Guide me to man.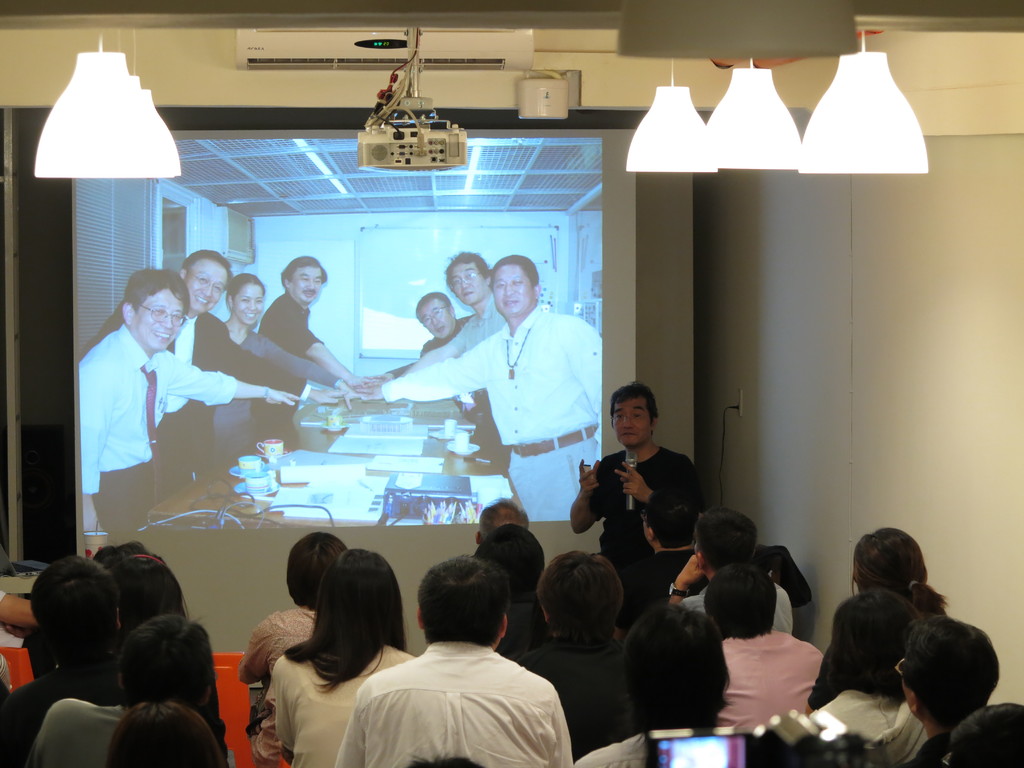
Guidance: left=361, top=248, right=509, bottom=385.
